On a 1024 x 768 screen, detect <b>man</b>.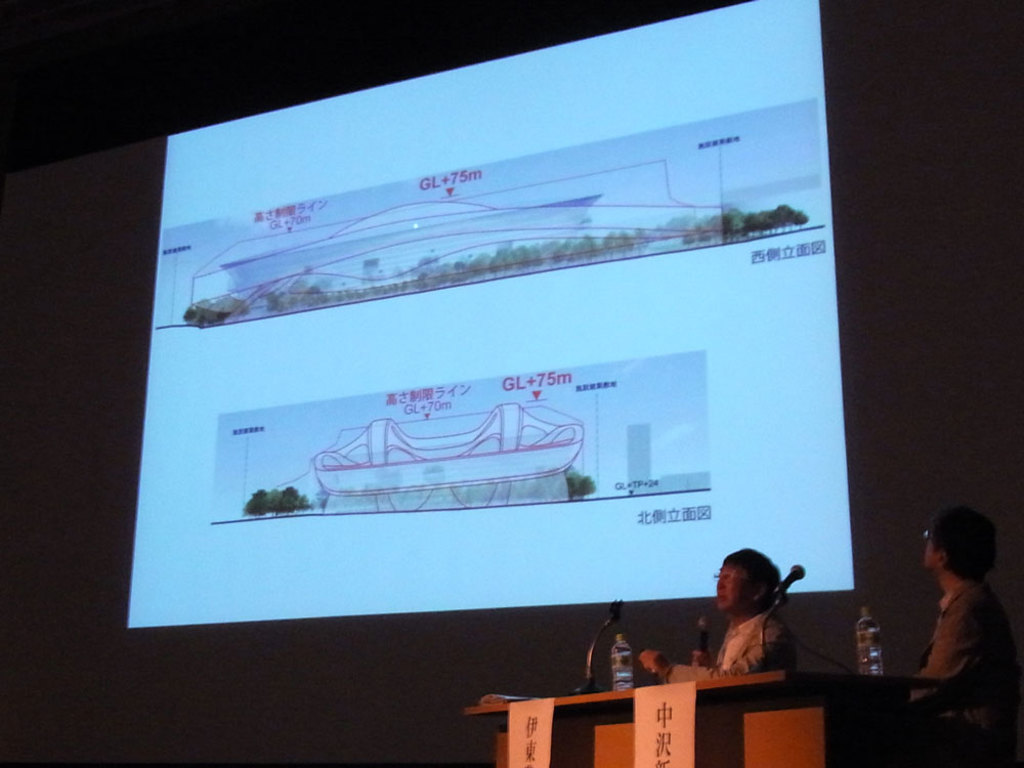
x1=908, y1=504, x2=1023, y2=767.
